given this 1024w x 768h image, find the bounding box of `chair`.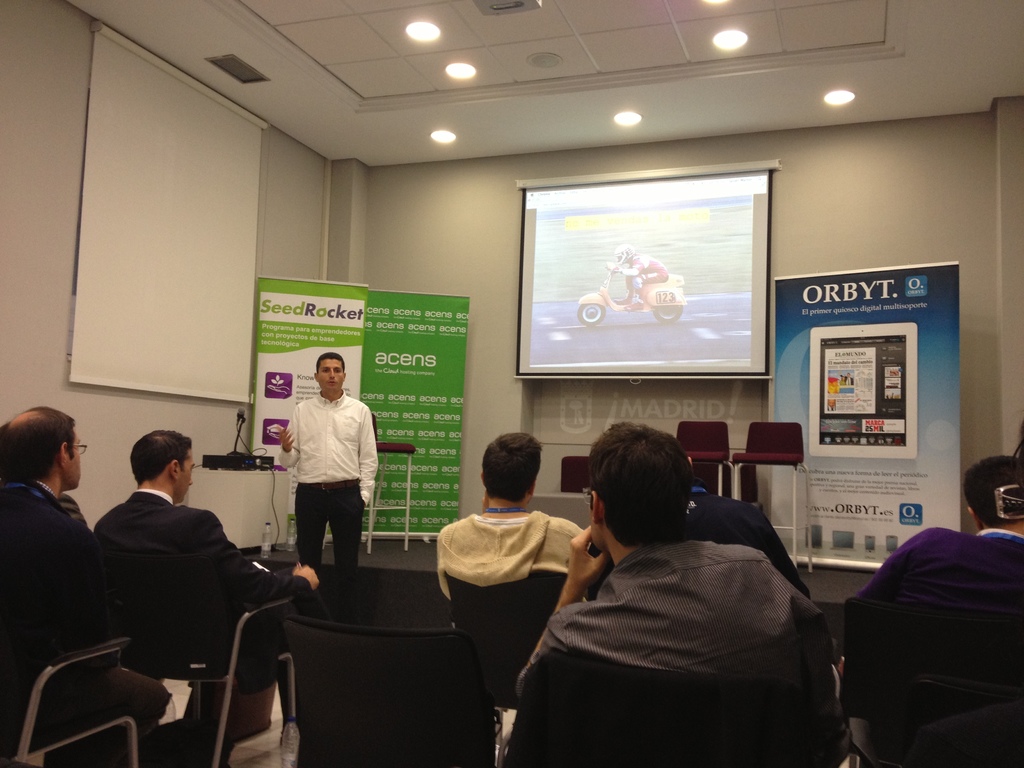
<box>722,454,762,502</box>.
